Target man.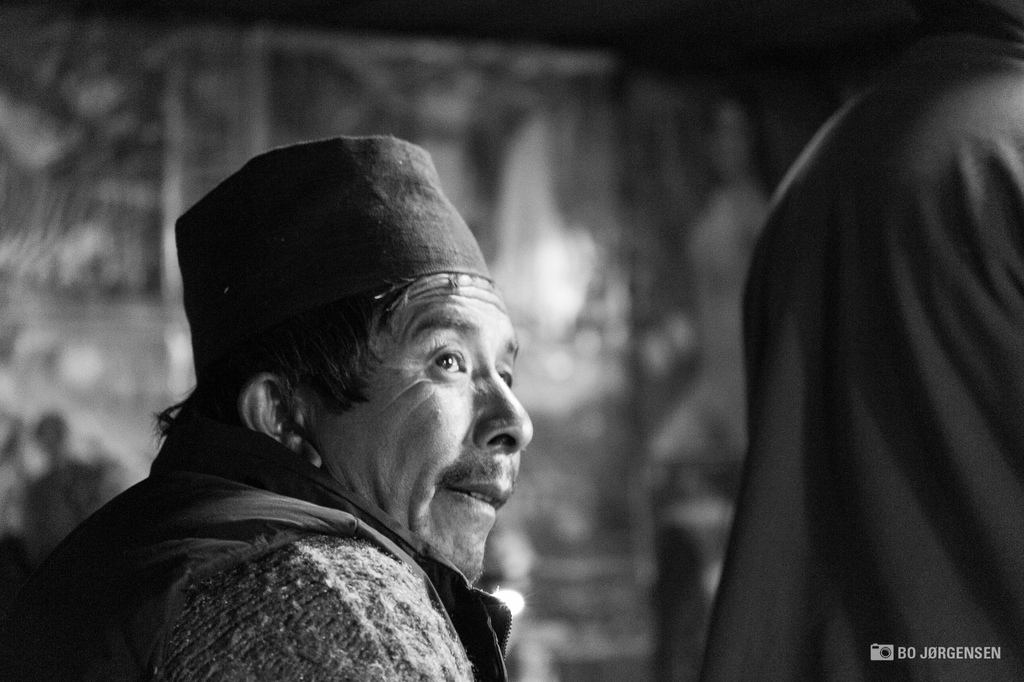
Target region: [left=0, top=141, right=532, bottom=681].
